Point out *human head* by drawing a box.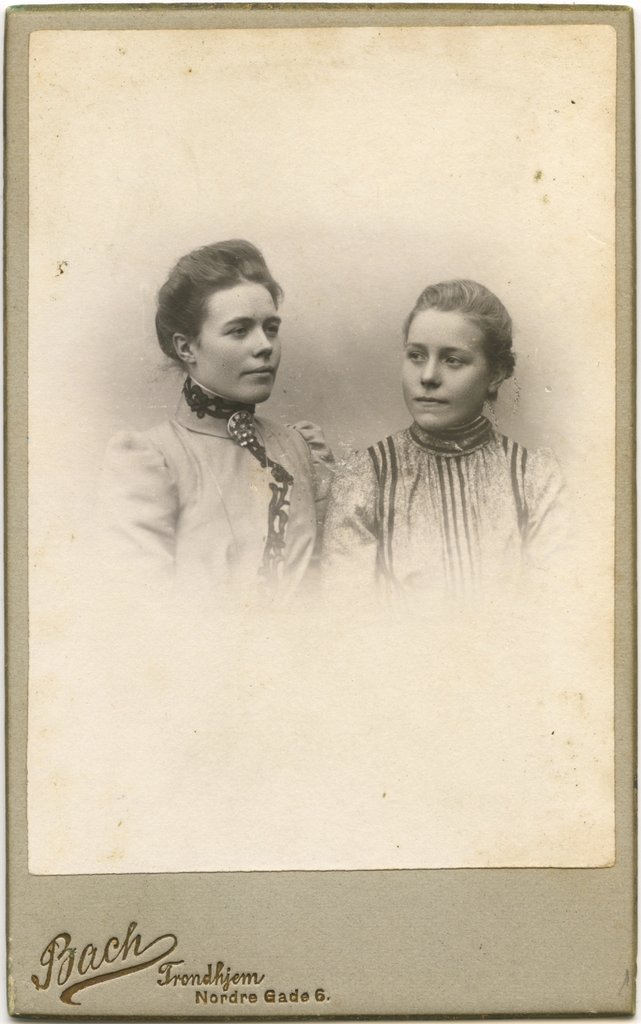
locate(398, 277, 519, 436).
